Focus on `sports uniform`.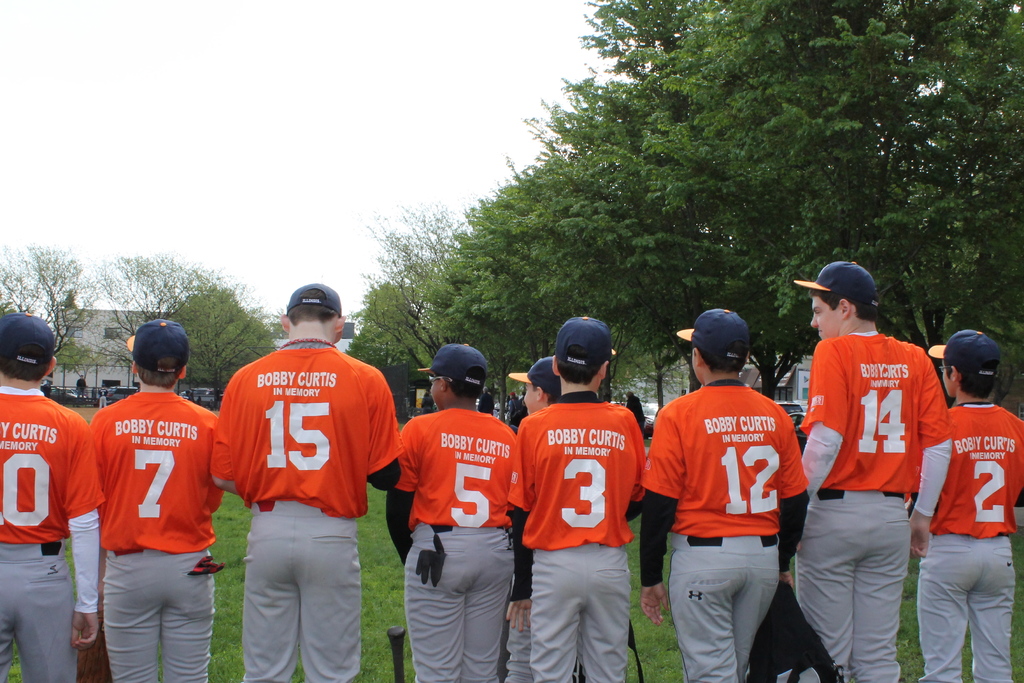
Focused at [x1=392, y1=387, x2=514, y2=677].
